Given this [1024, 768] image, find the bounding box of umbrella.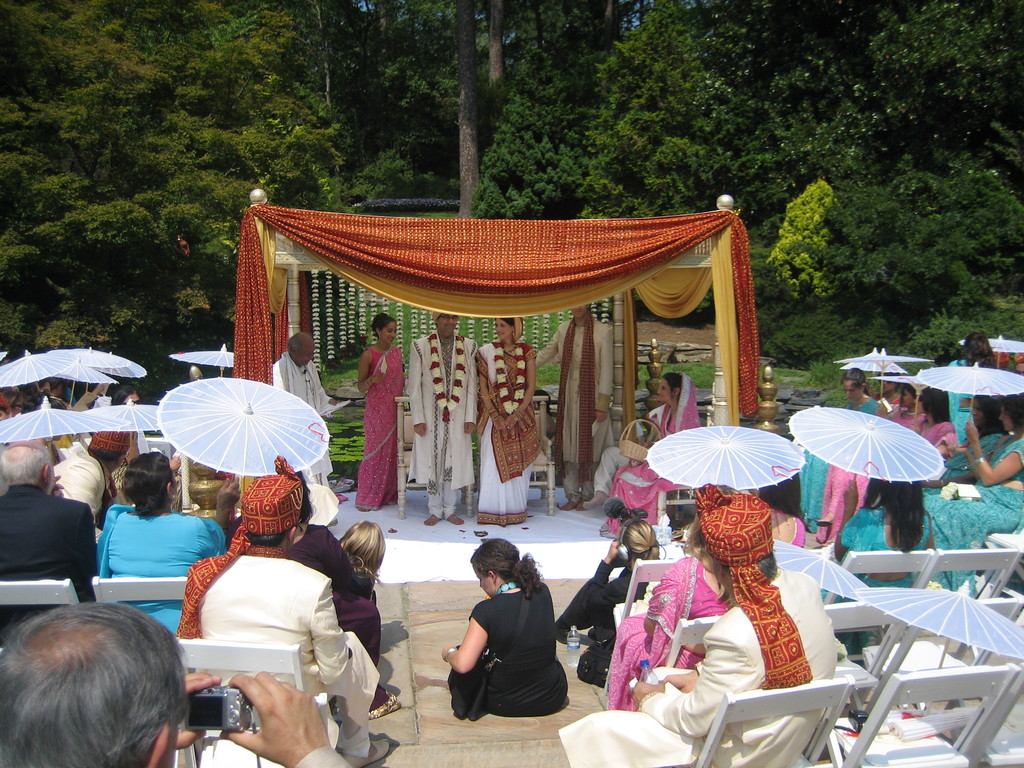
(770, 537, 867, 600).
